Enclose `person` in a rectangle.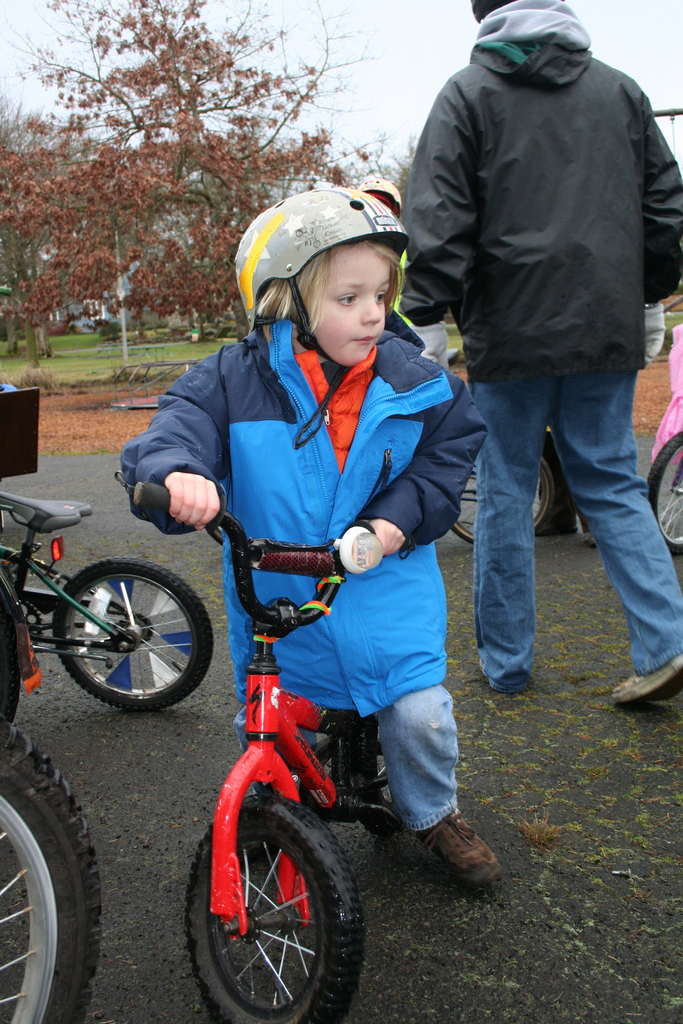
BBox(386, 4, 682, 715).
